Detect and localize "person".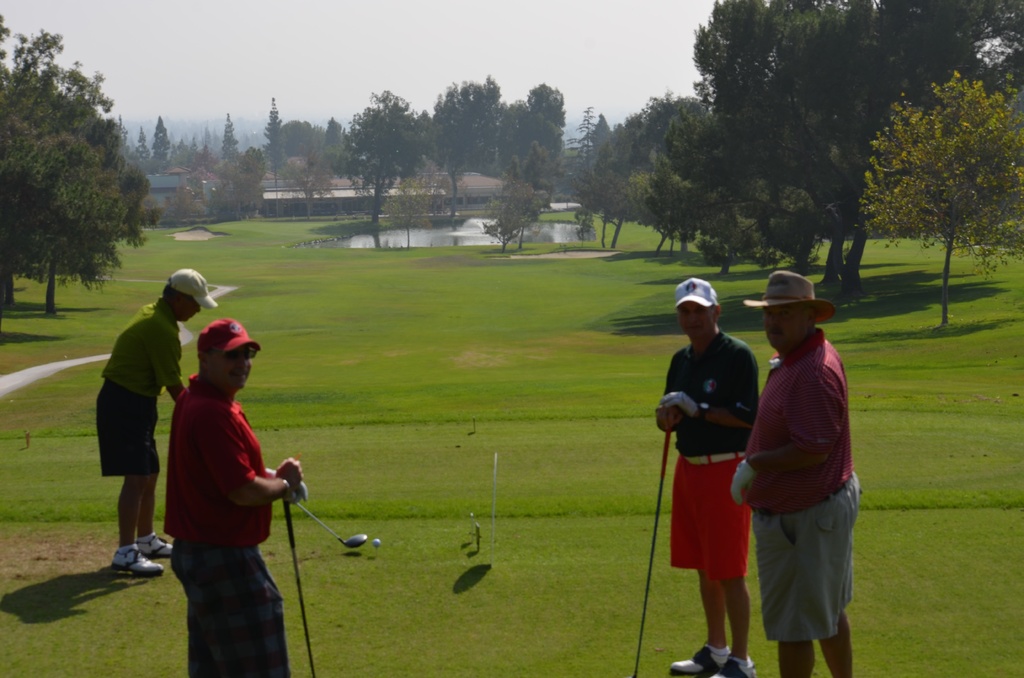
Localized at pyautogui.locateOnScreen(92, 268, 221, 581).
